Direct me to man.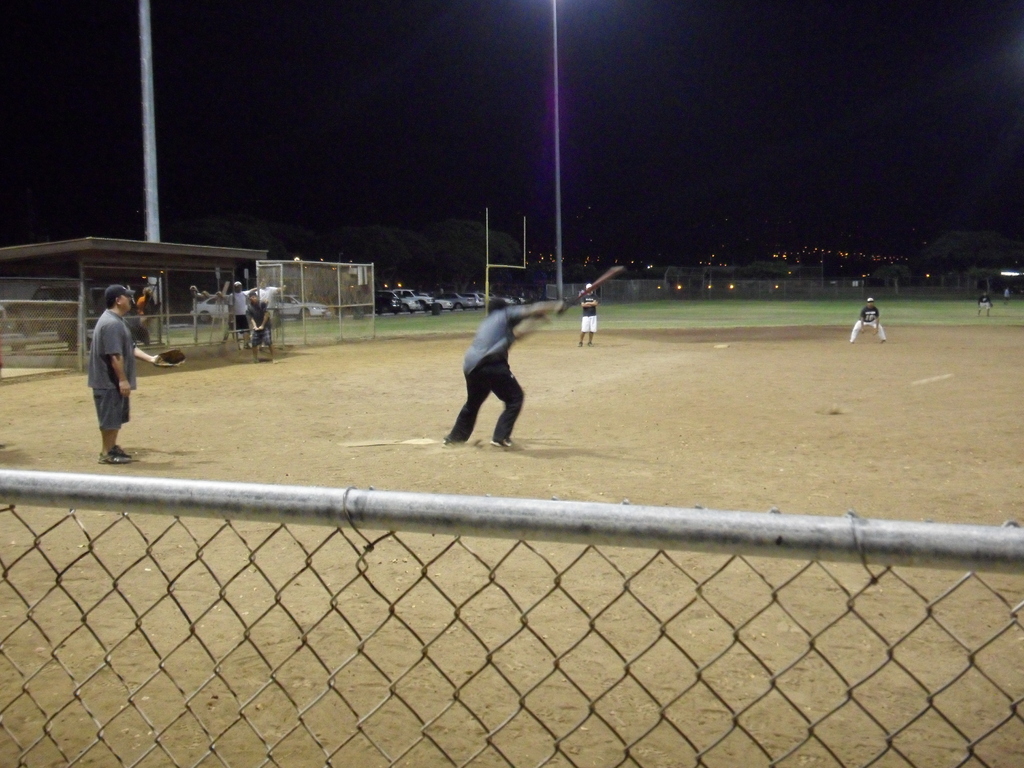
Direction: <bbox>977, 290, 995, 321</bbox>.
